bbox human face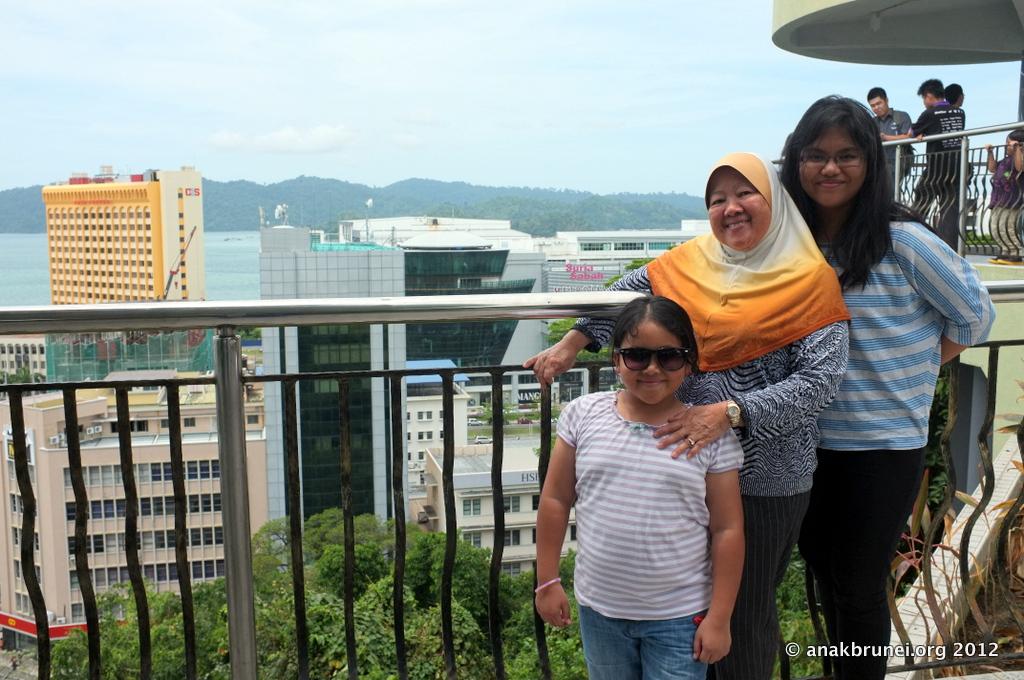
region(797, 123, 865, 208)
